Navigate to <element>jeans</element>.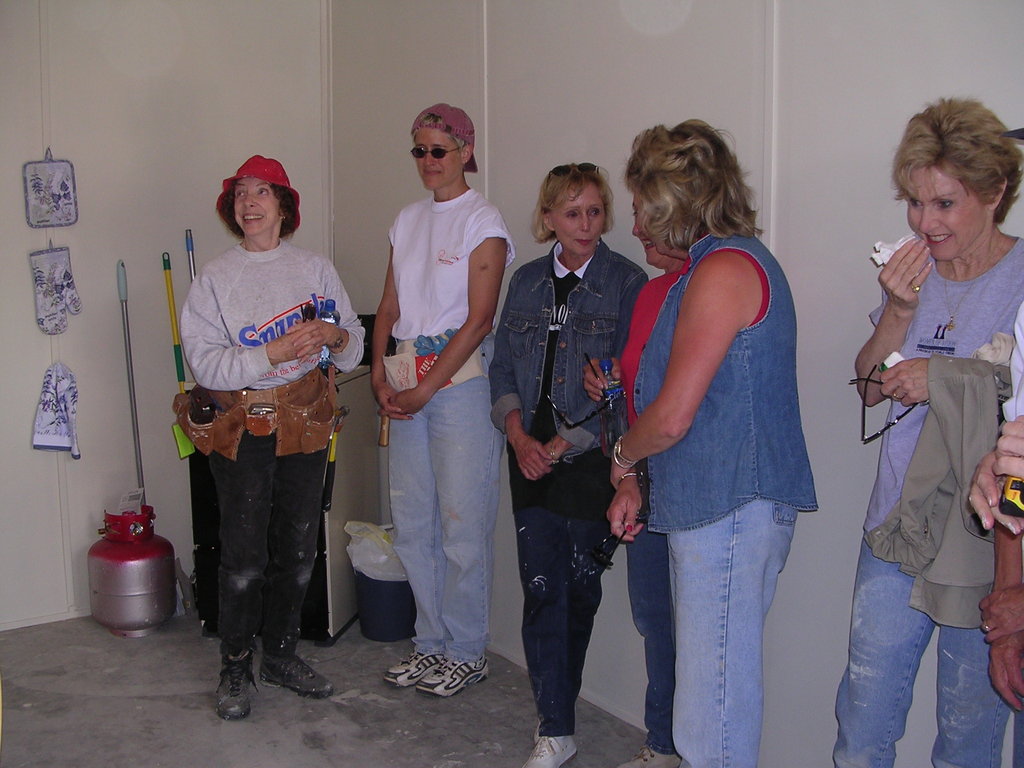
Navigation target: (840, 544, 964, 765).
